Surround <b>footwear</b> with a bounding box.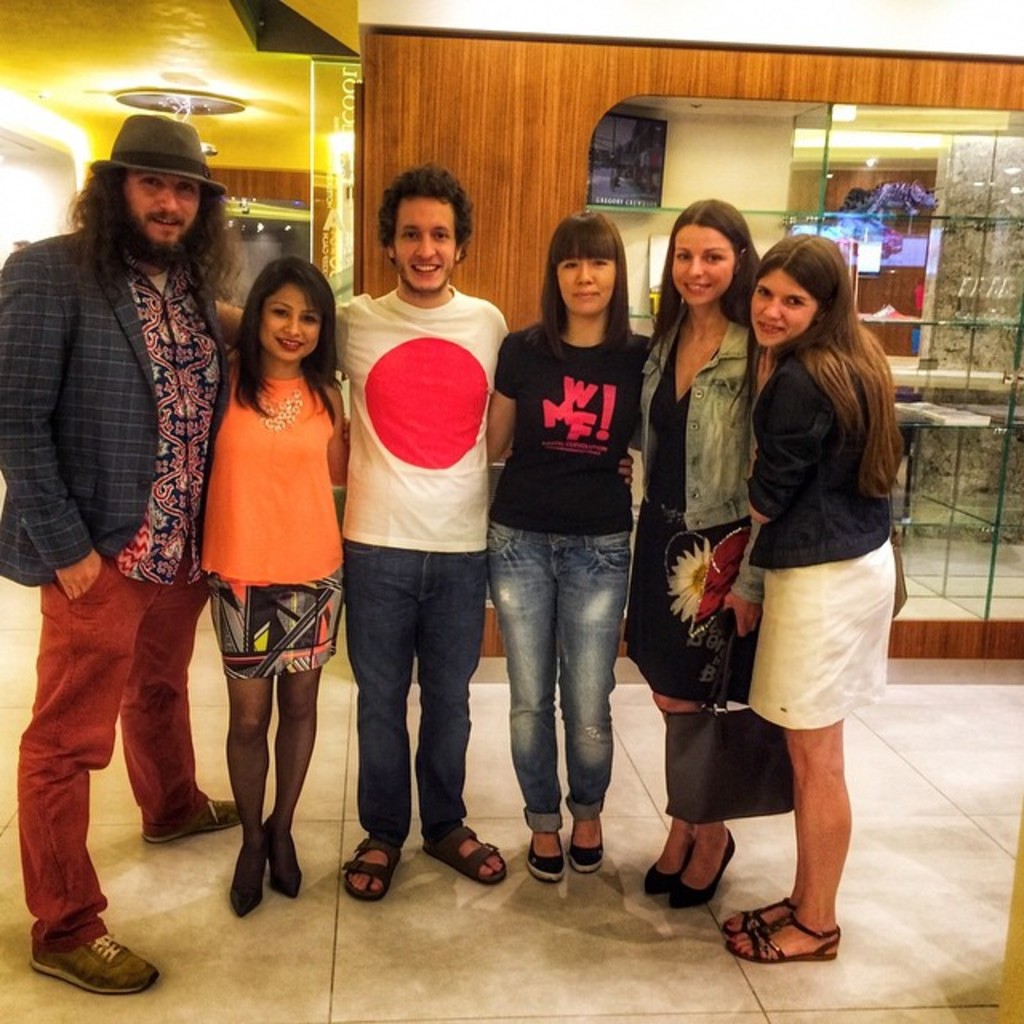
bbox=[264, 821, 302, 898].
